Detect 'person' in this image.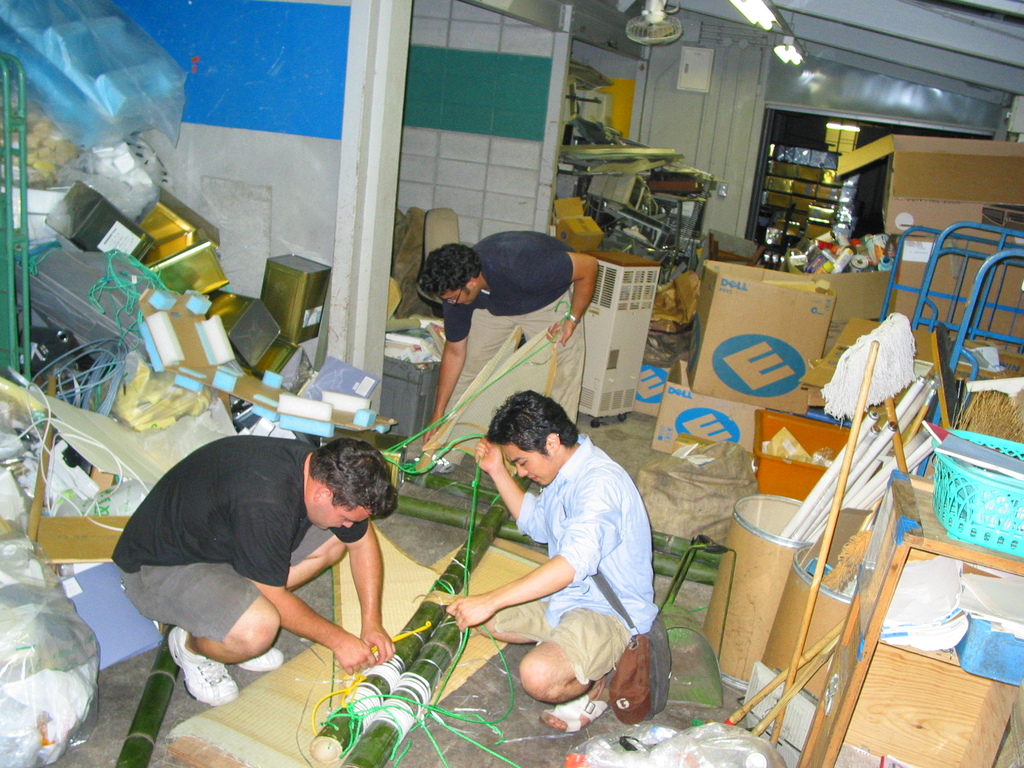
Detection: 415/229/596/467.
